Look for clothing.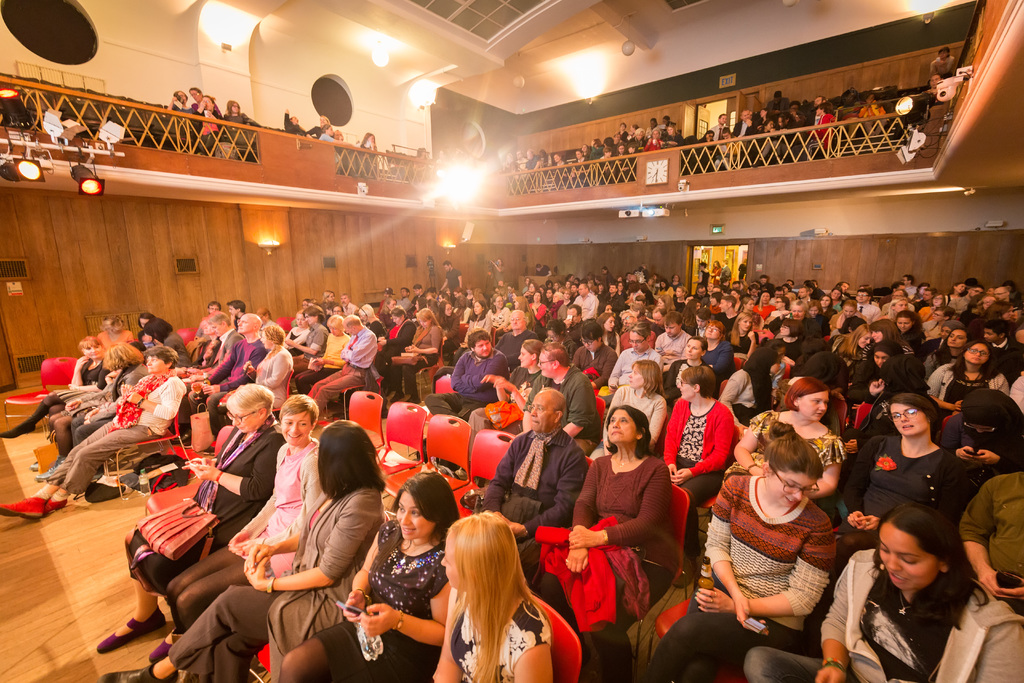
Found: {"left": 63, "top": 374, "right": 120, "bottom": 409}.
